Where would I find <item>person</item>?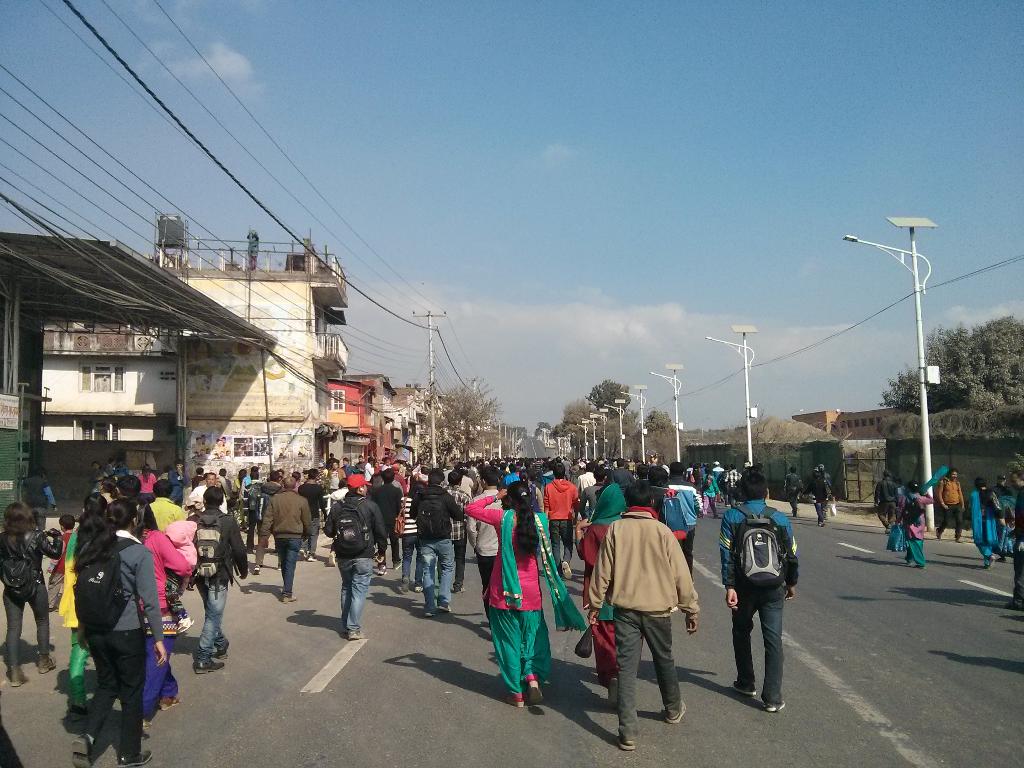
At [72, 497, 161, 767].
